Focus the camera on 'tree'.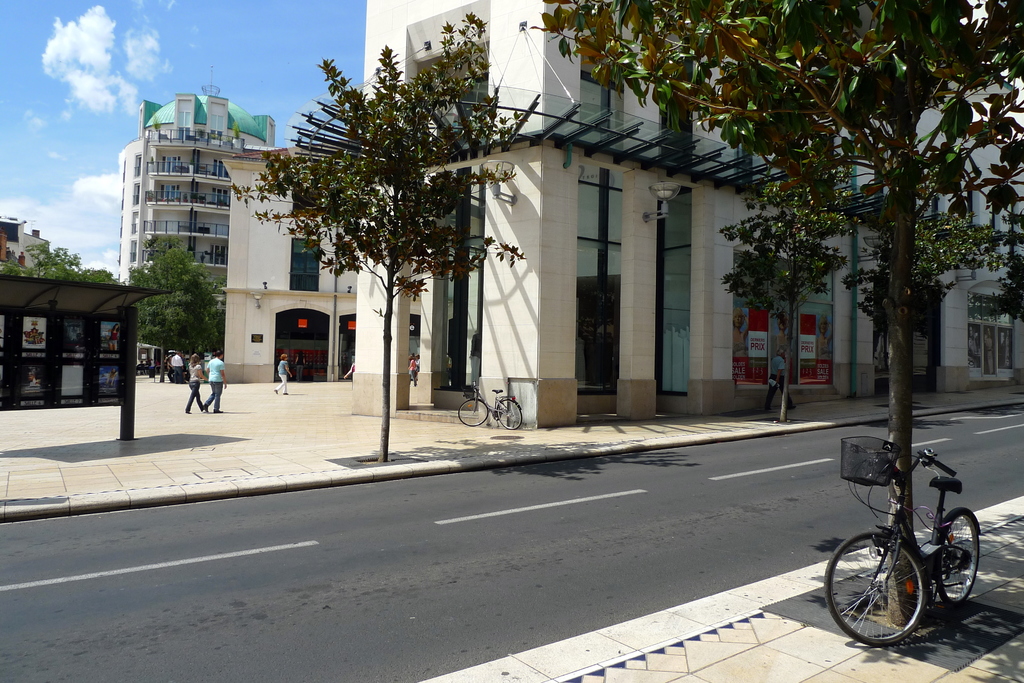
Focus region: 131/231/223/383.
